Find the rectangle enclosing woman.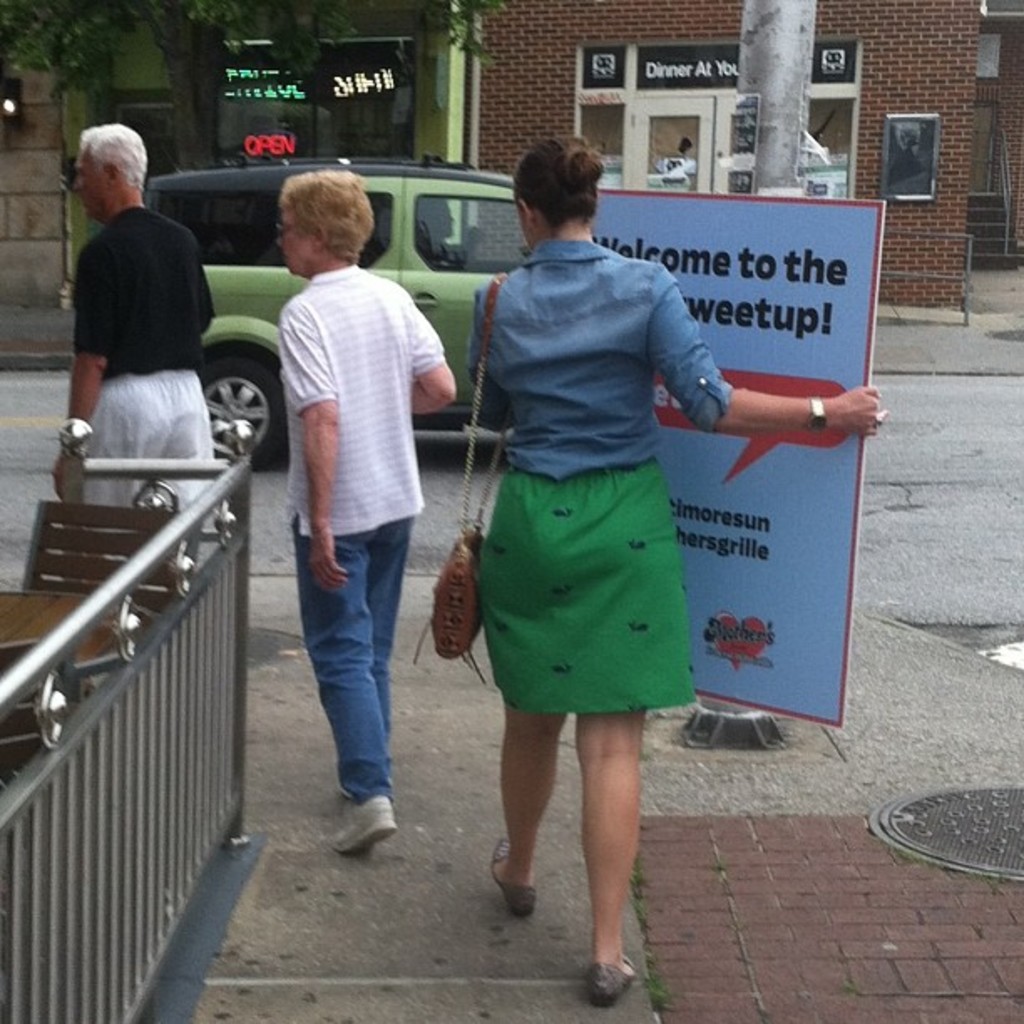
465, 136, 880, 1006.
